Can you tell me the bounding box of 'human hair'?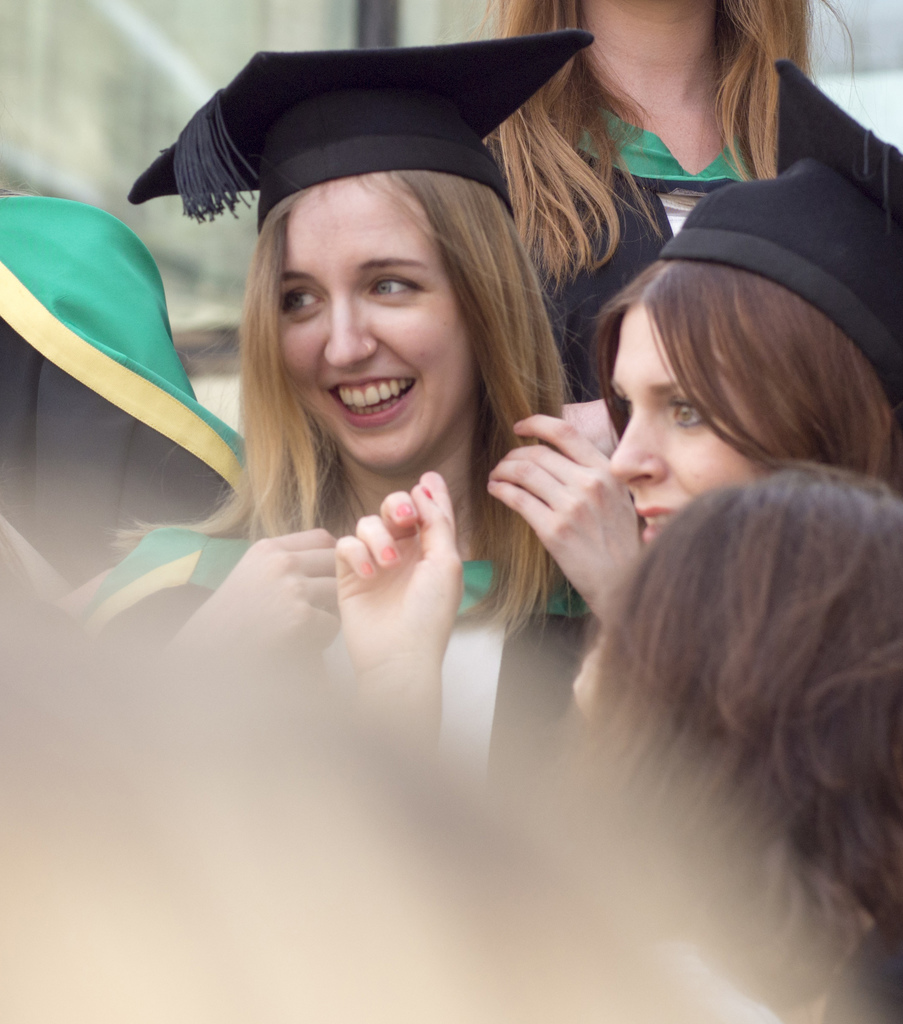
region(127, 179, 564, 634).
